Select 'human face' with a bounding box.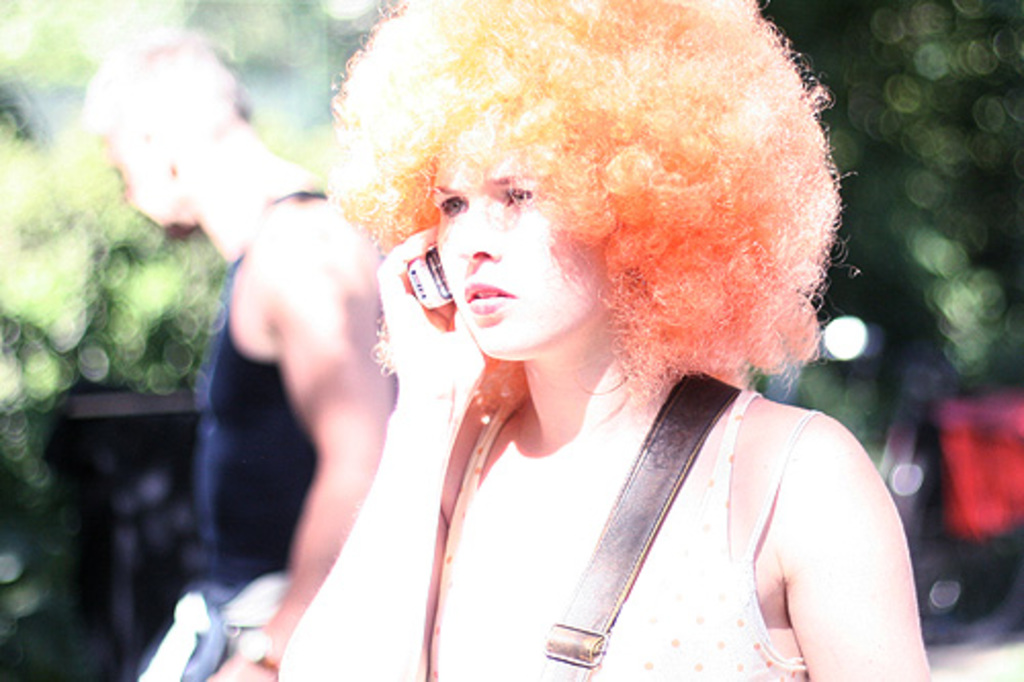
{"x1": 106, "y1": 133, "x2": 176, "y2": 231}.
